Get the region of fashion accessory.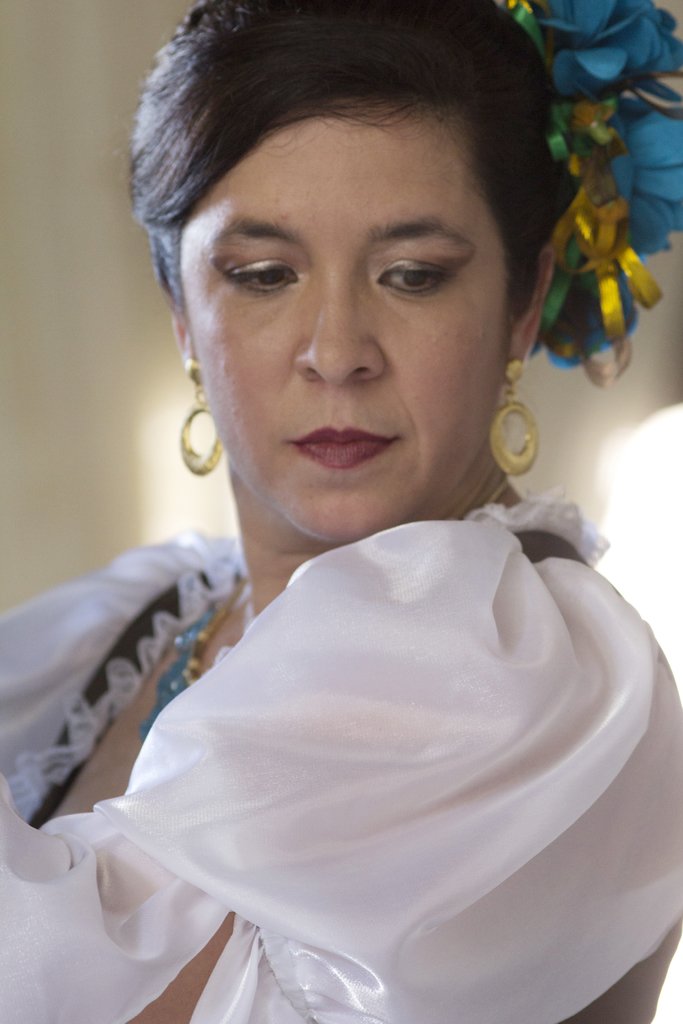
x1=139, y1=564, x2=248, y2=748.
